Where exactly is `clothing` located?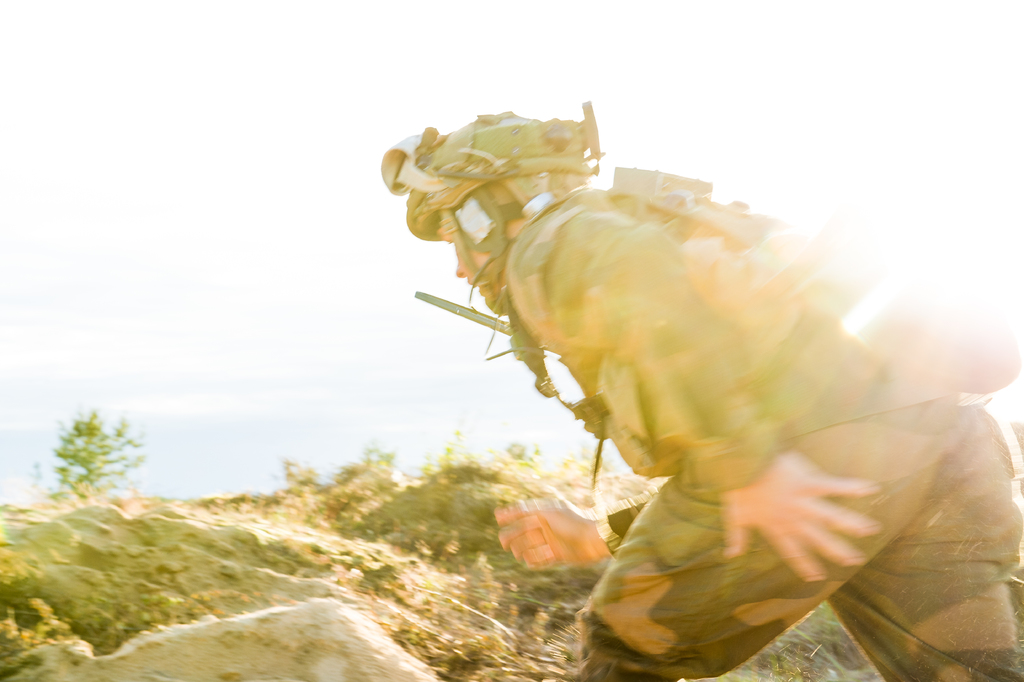
Its bounding box is 395:67:952:624.
